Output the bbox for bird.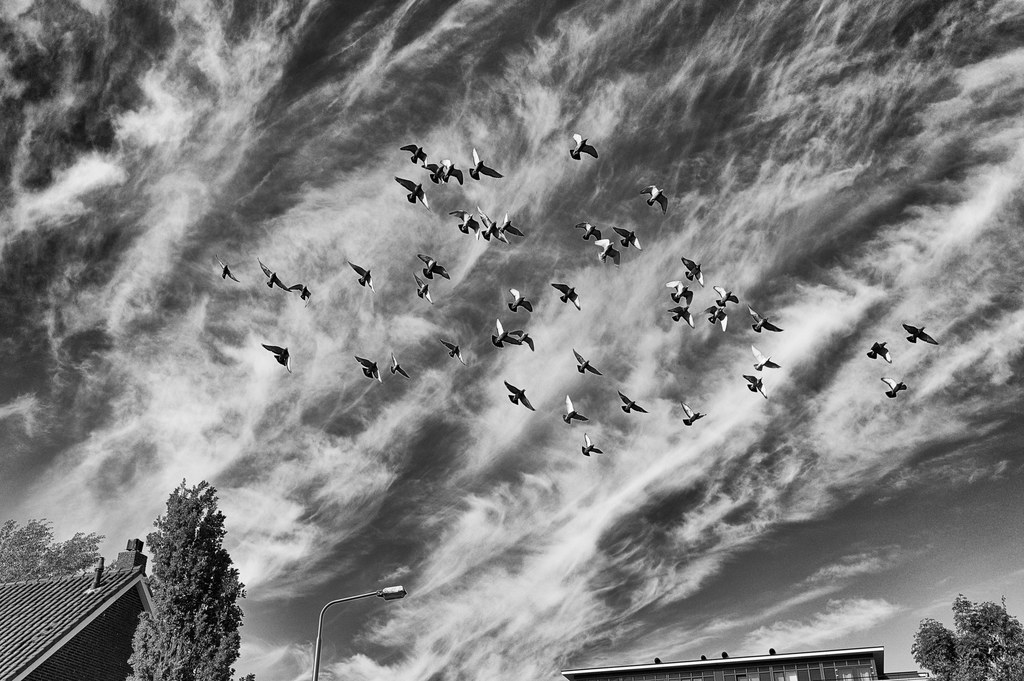
{"left": 714, "top": 284, "right": 740, "bottom": 303}.
